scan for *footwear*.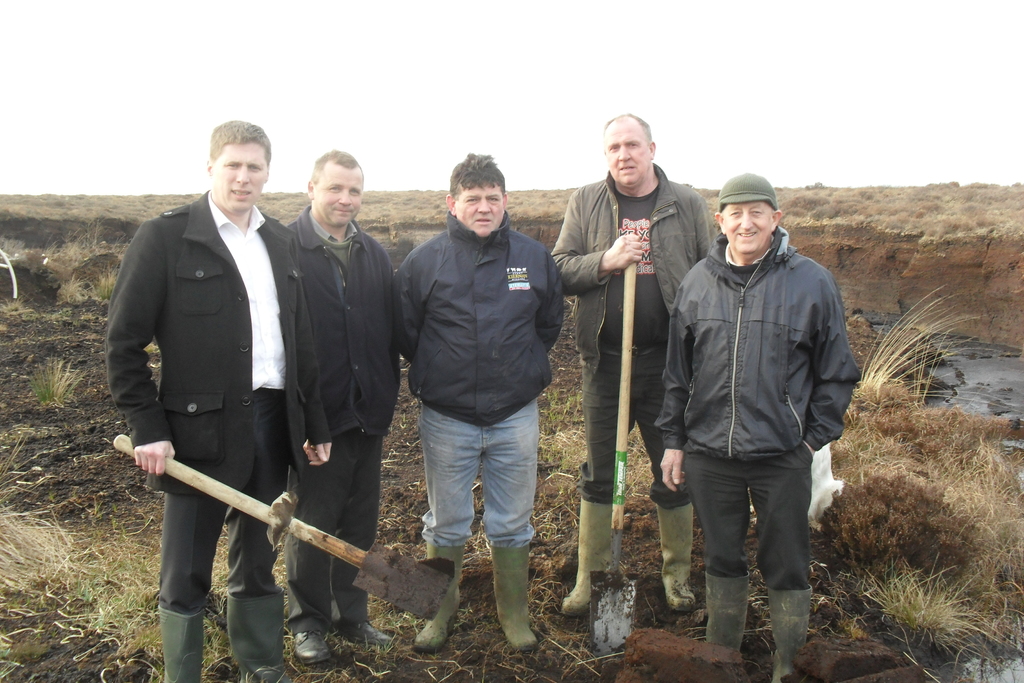
Scan result: [left=409, top=541, right=464, bottom=656].
